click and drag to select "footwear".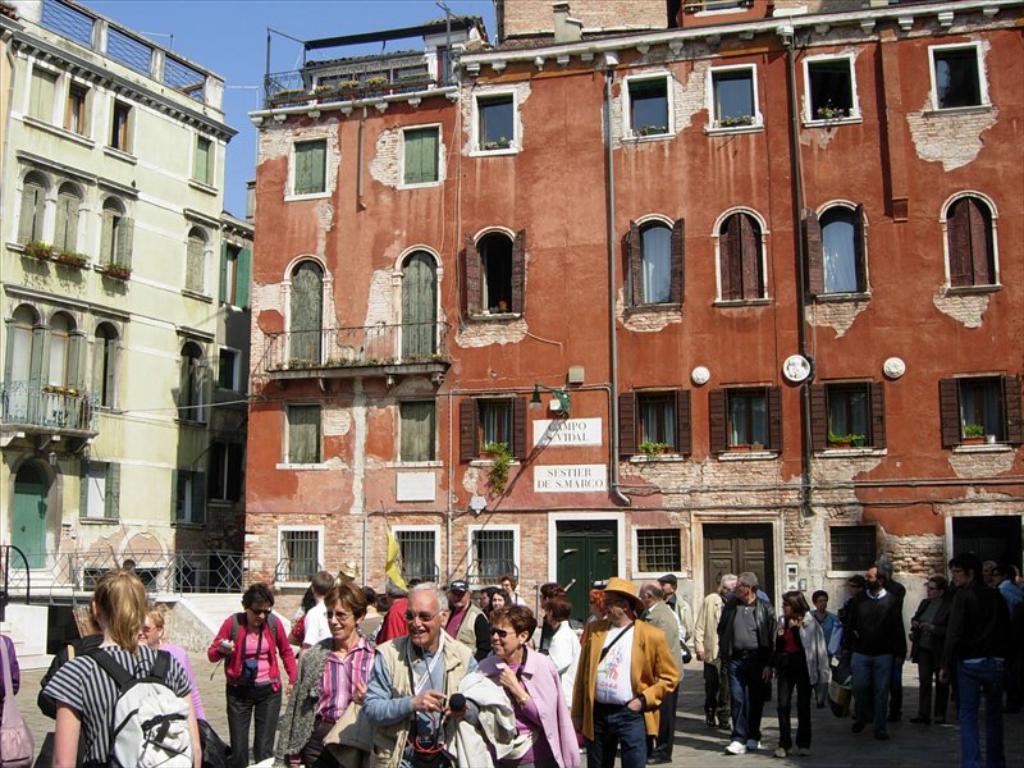
Selection: (714, 726, 724, 732).
